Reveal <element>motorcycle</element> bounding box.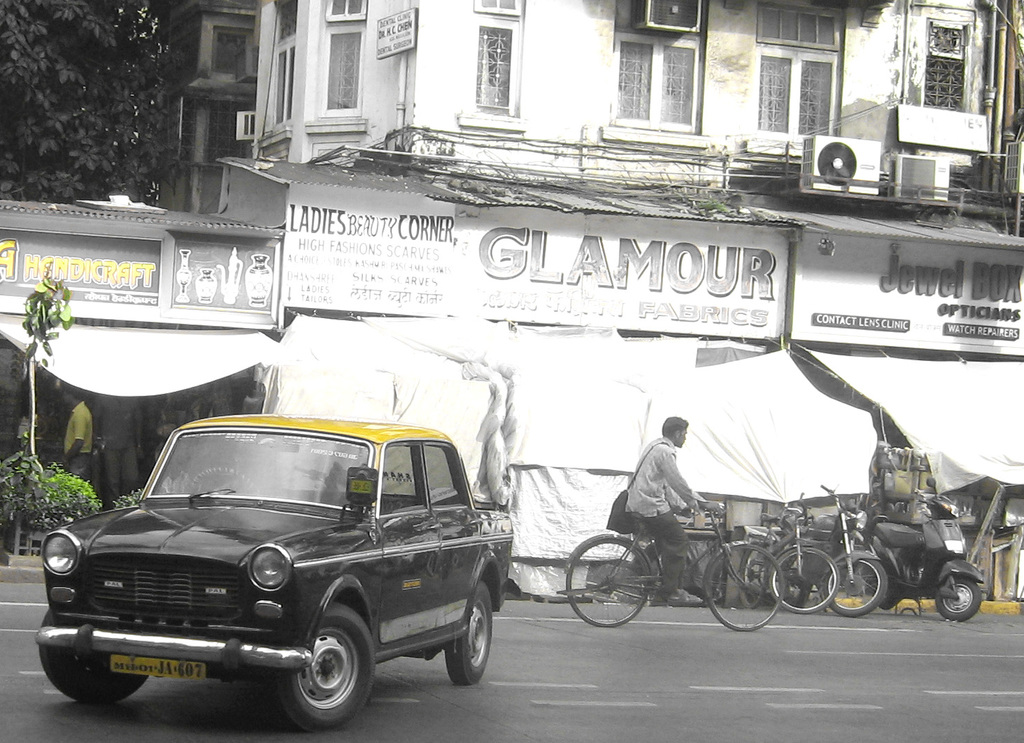
Revealed: (x1=853, y1=488, x2=987, y2=628).
